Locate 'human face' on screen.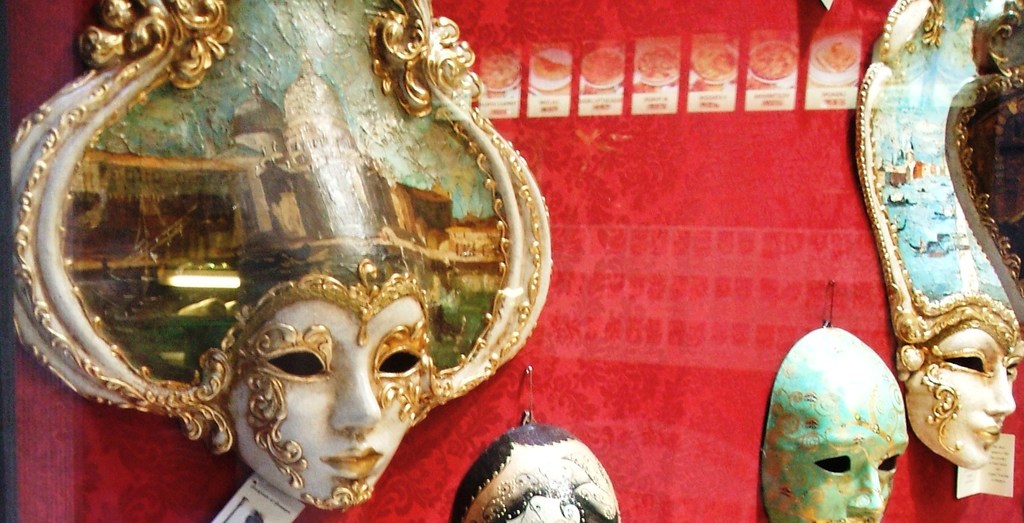
On screen at 225/304/428/513.
